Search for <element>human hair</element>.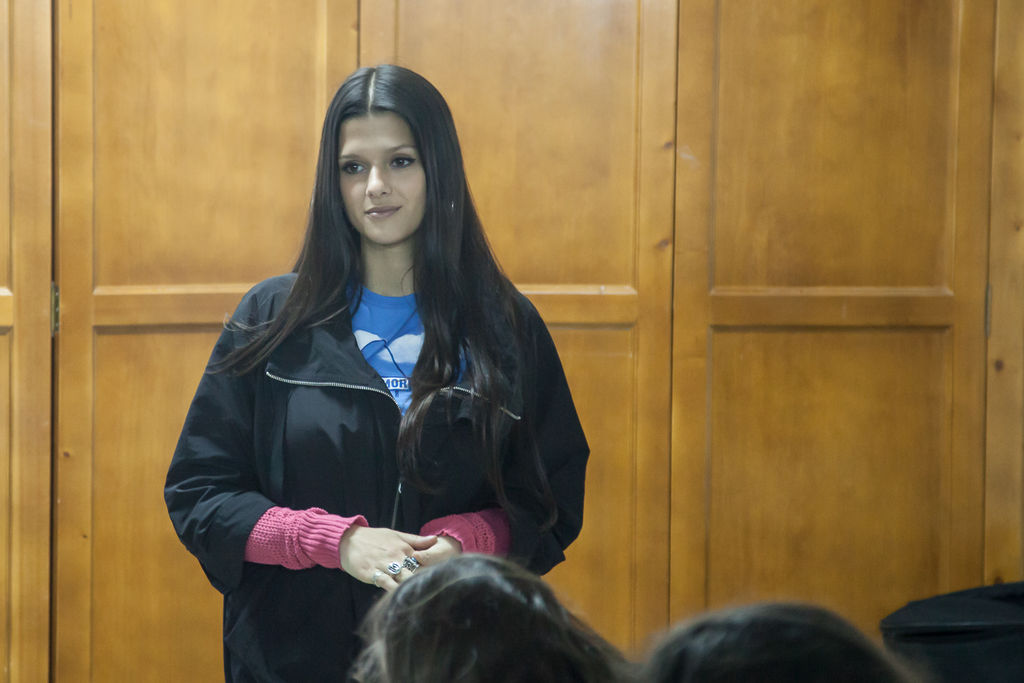
Found at rect(204, 62, 522, 501).
